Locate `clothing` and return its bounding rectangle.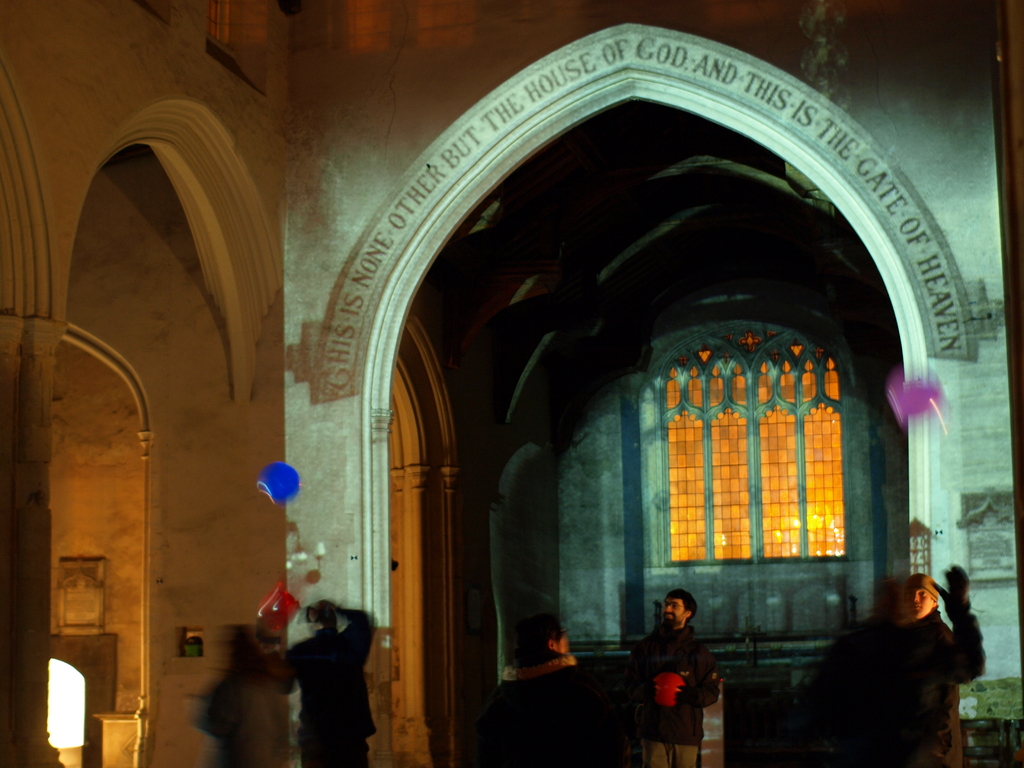
<box>483,653,612,767</box>.
